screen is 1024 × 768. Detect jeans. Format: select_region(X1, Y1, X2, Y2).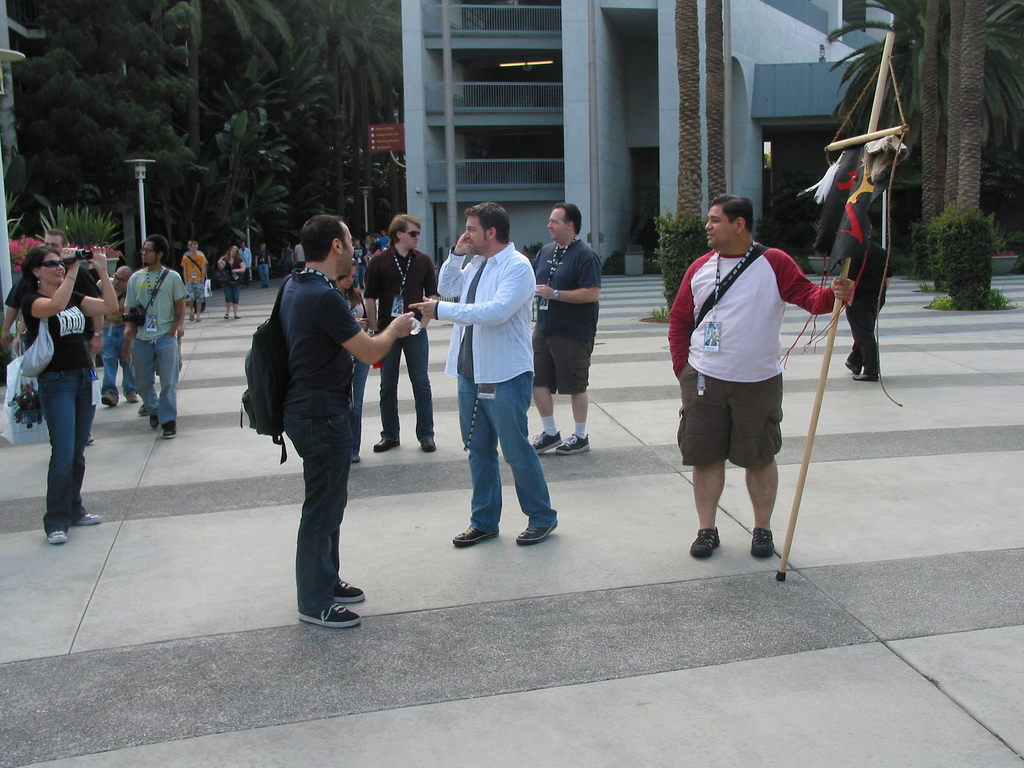
select_region(356, 265, 364, 287).
